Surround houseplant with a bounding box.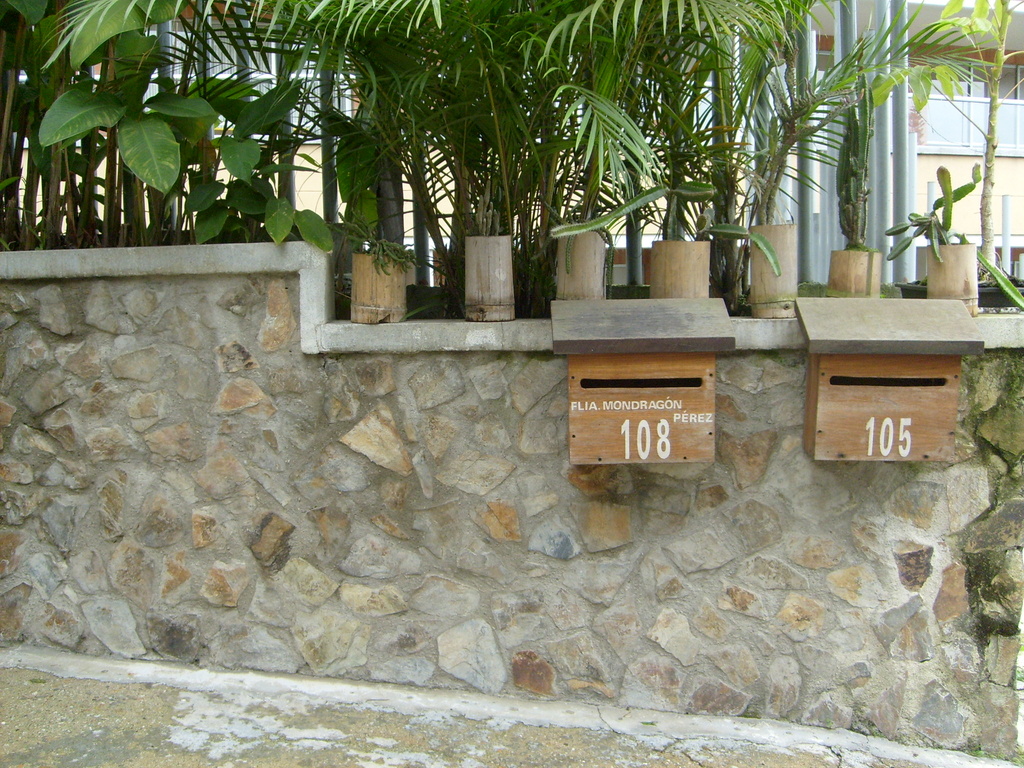
rect(327, 202, 422, 325).
